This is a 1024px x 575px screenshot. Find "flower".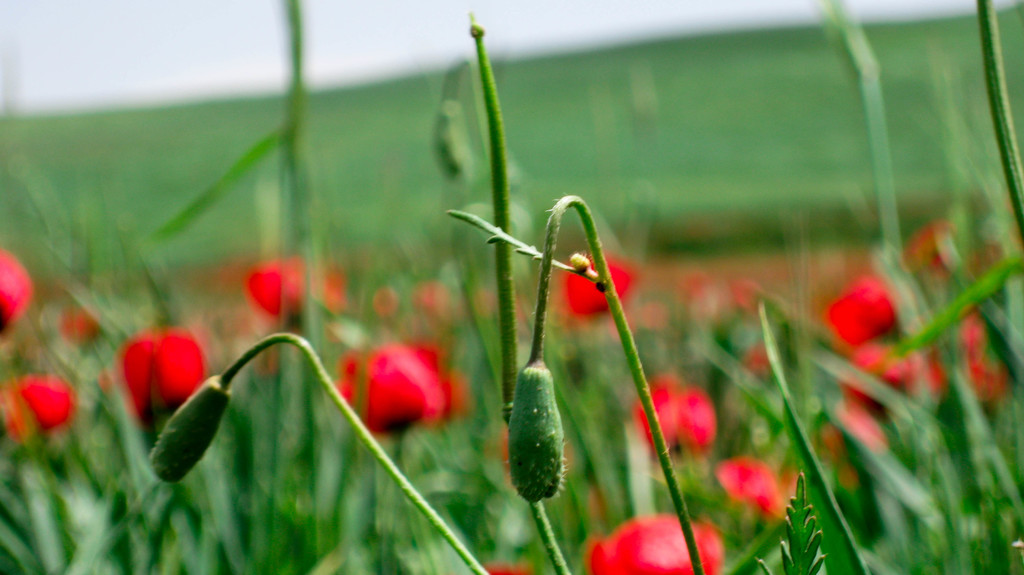
Bounding box: <bbox>637, 367, 719, 461</bbox>.
